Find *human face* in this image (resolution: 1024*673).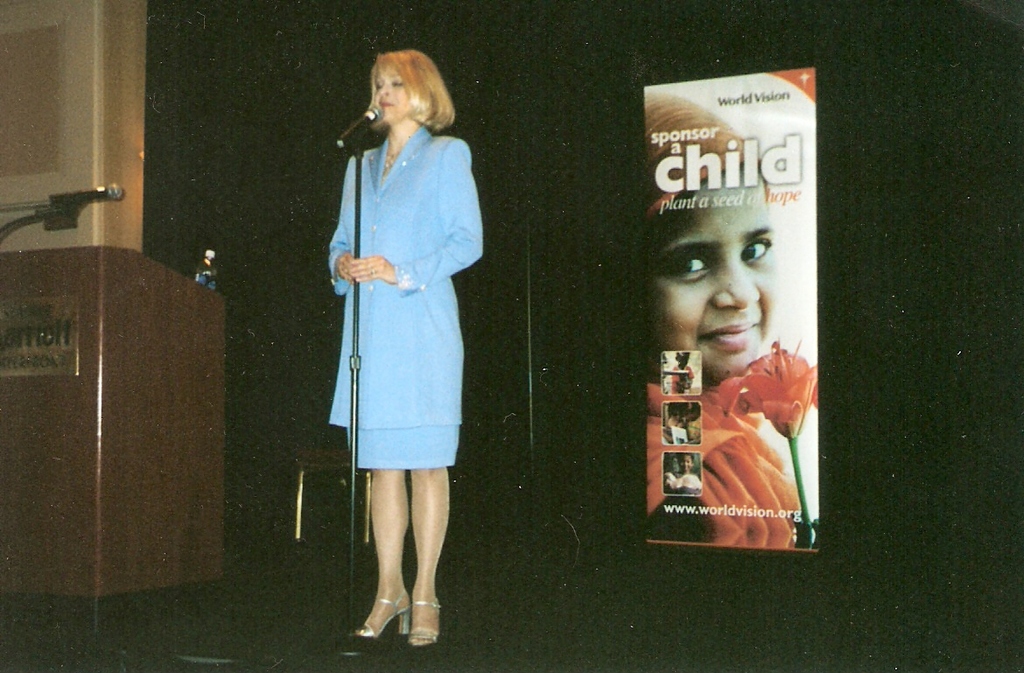
box(636, 167, 777, 382).
